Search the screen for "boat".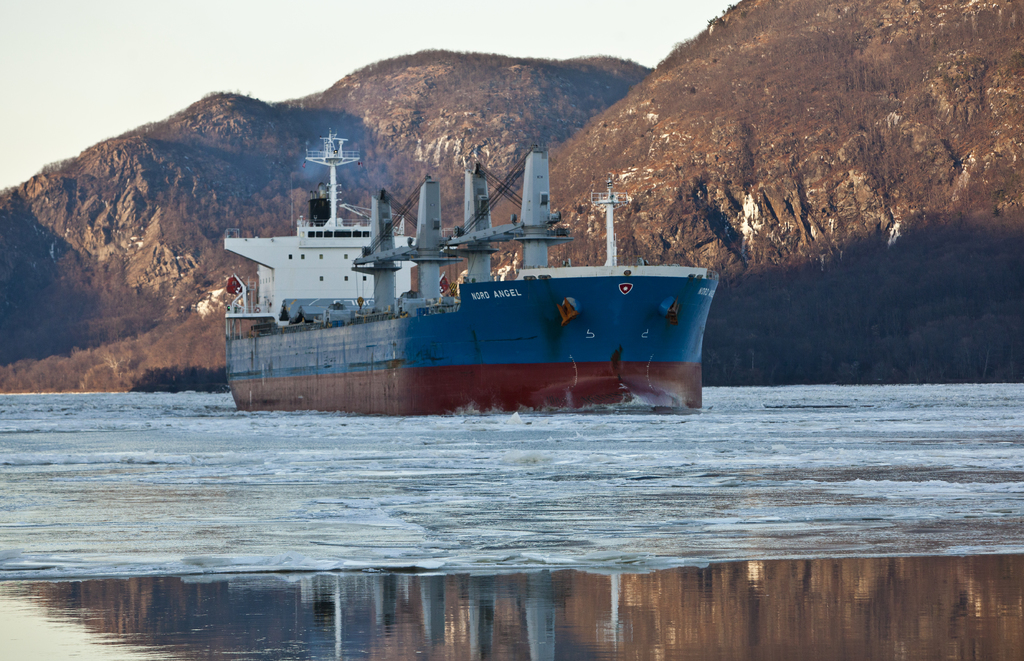
Found at locate(219, 125, 723, 407).
